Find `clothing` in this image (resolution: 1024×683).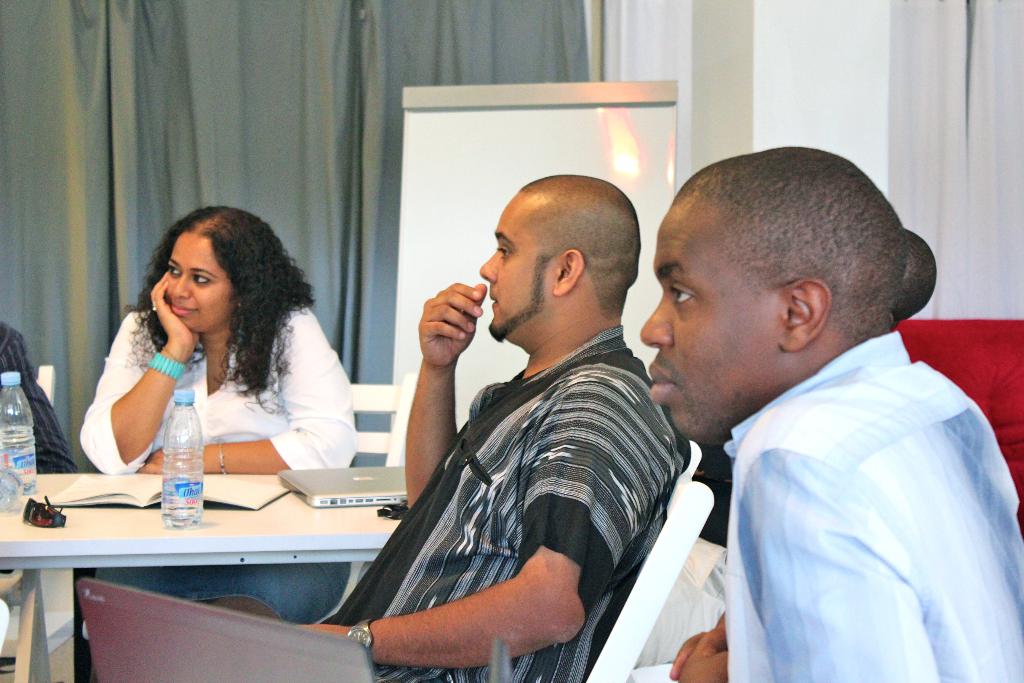
bbox=(714, 341, 1023, 682).
